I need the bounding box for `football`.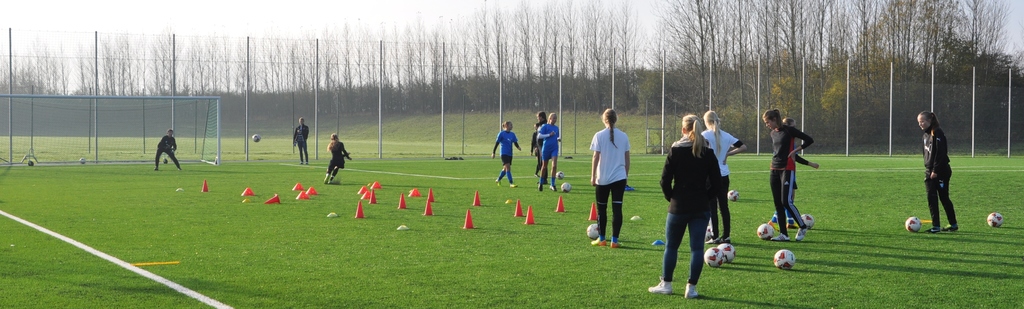
Here it is: crop(756, 223, 776, 242).
